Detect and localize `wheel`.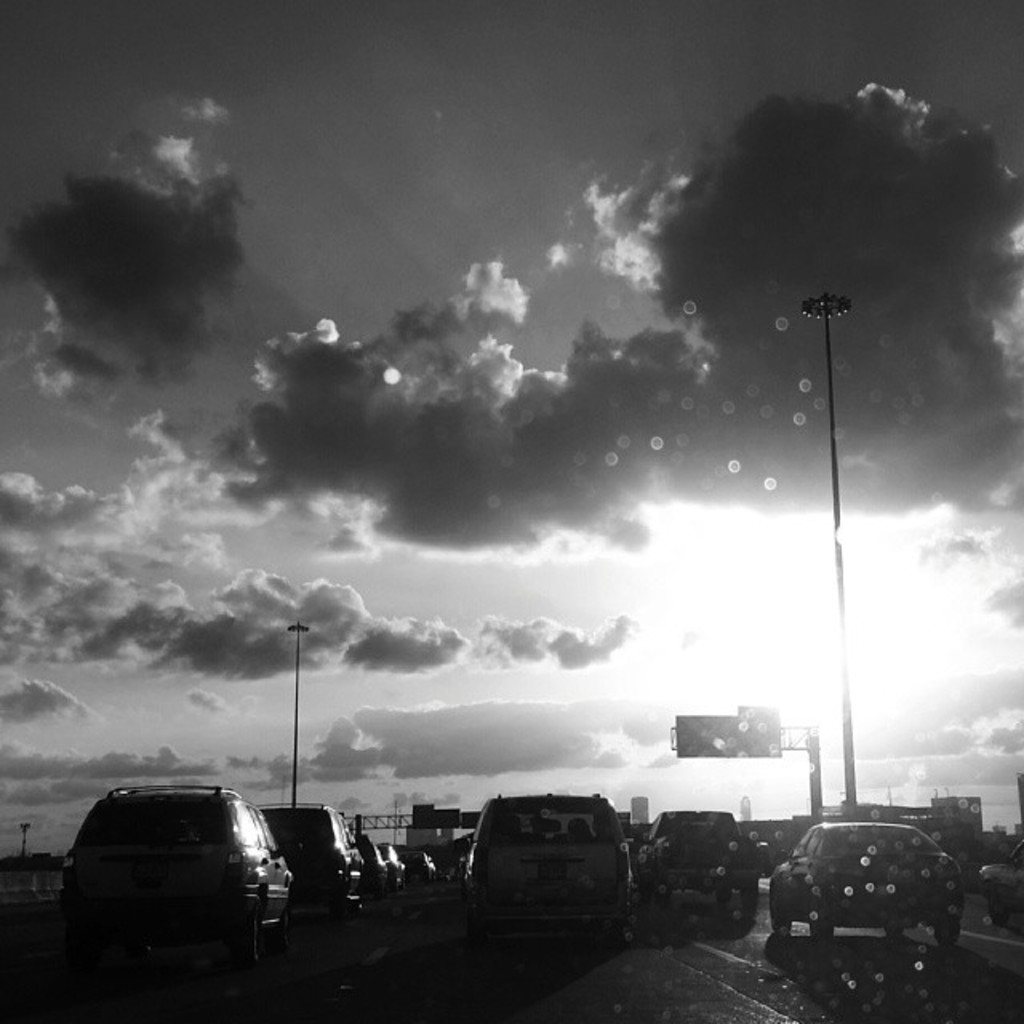
Localized at 720/886/730/901.
